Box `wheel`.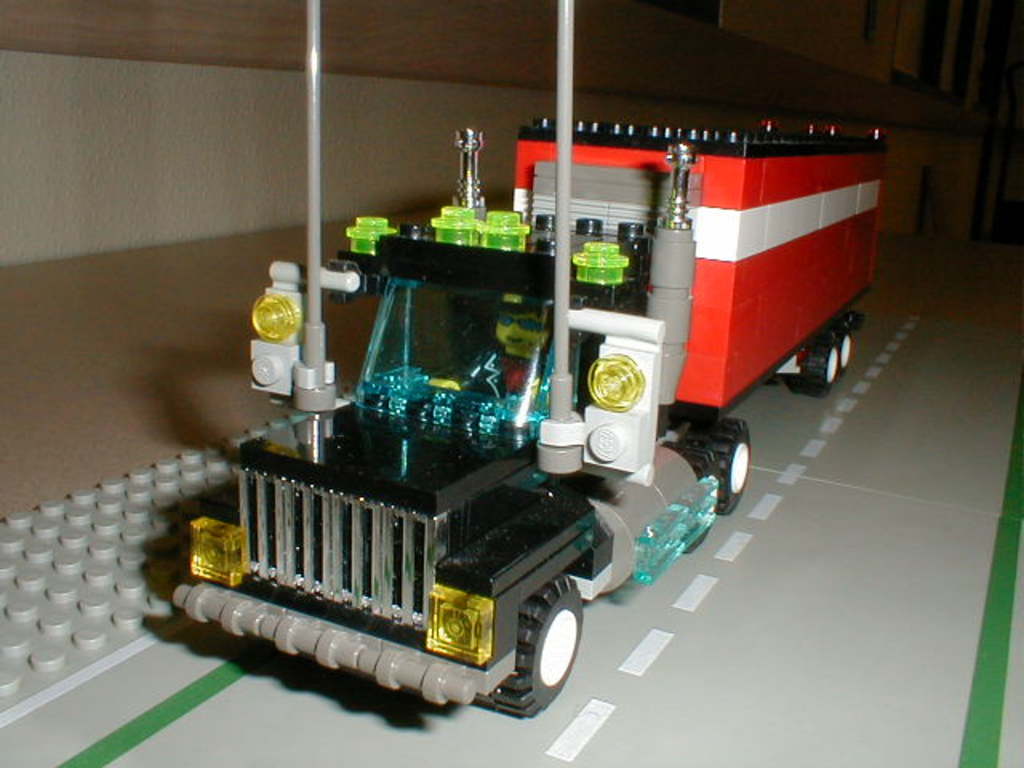
x1=501 y1=584 x2=579 y2=706.
